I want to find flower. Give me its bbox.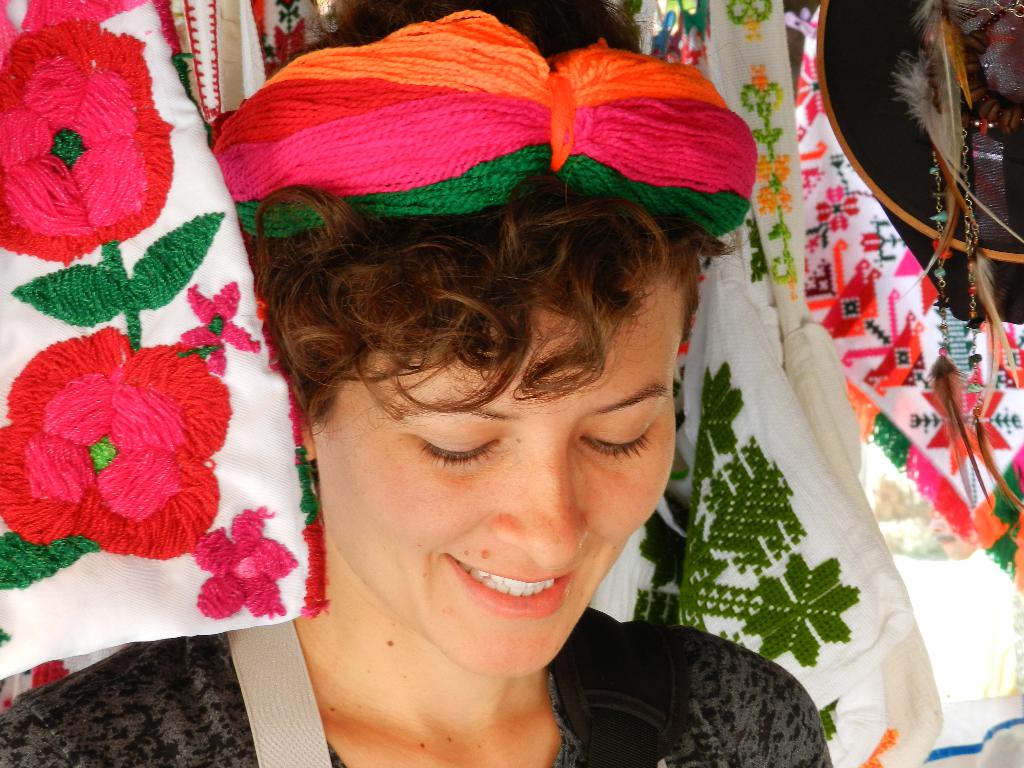
crop(0, 13, 178, 275).
